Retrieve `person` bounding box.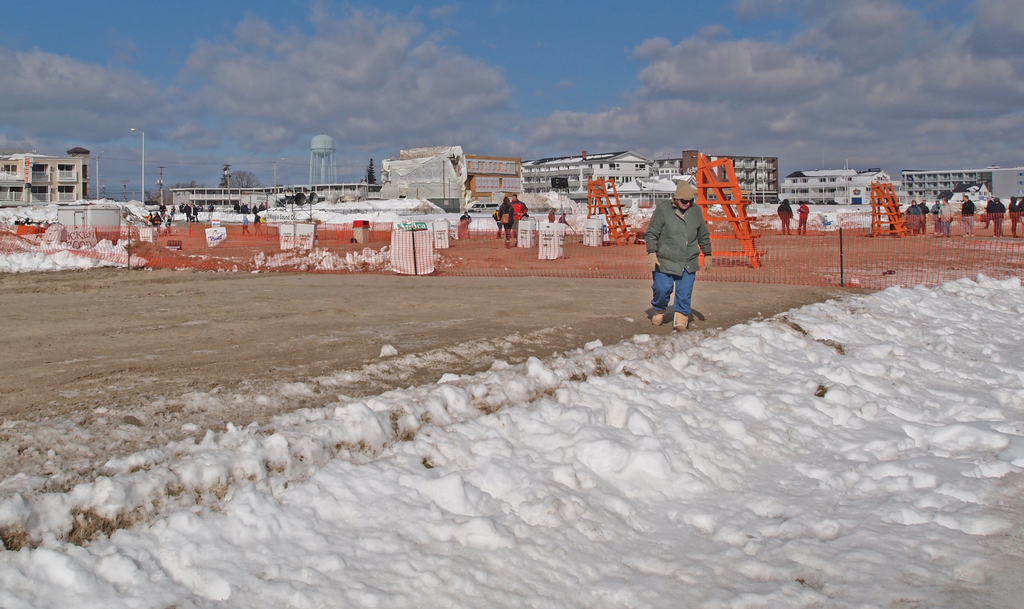
Bounding box: [left=774, top=198, right=795, bottom=235].
